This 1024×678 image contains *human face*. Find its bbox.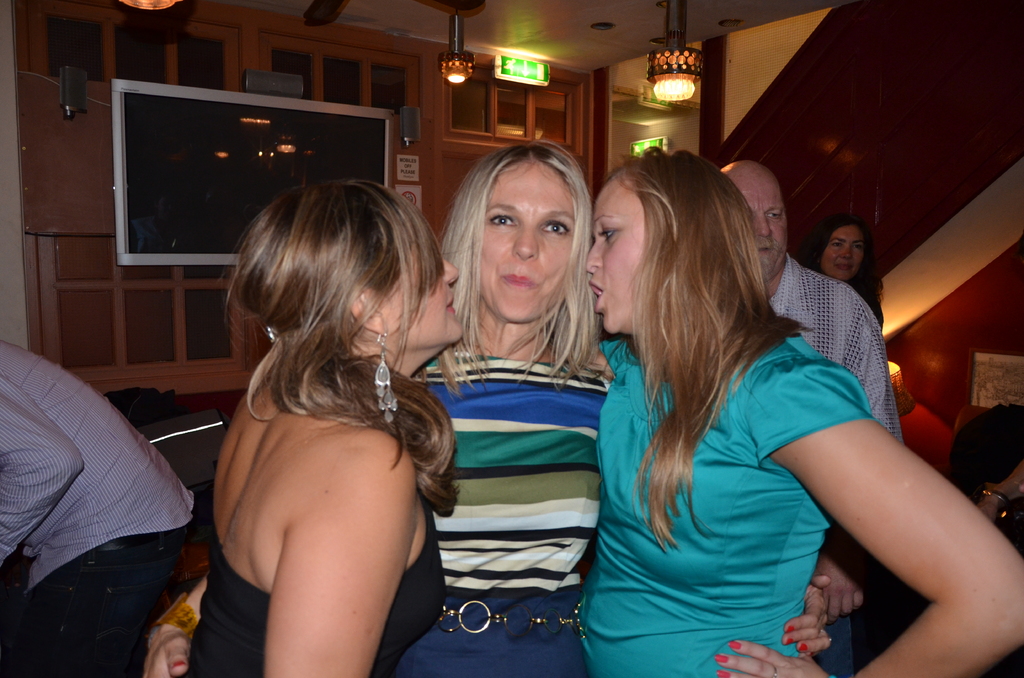
{"left": 482, "top": 173, "right": 578, "bottom": 323}.
